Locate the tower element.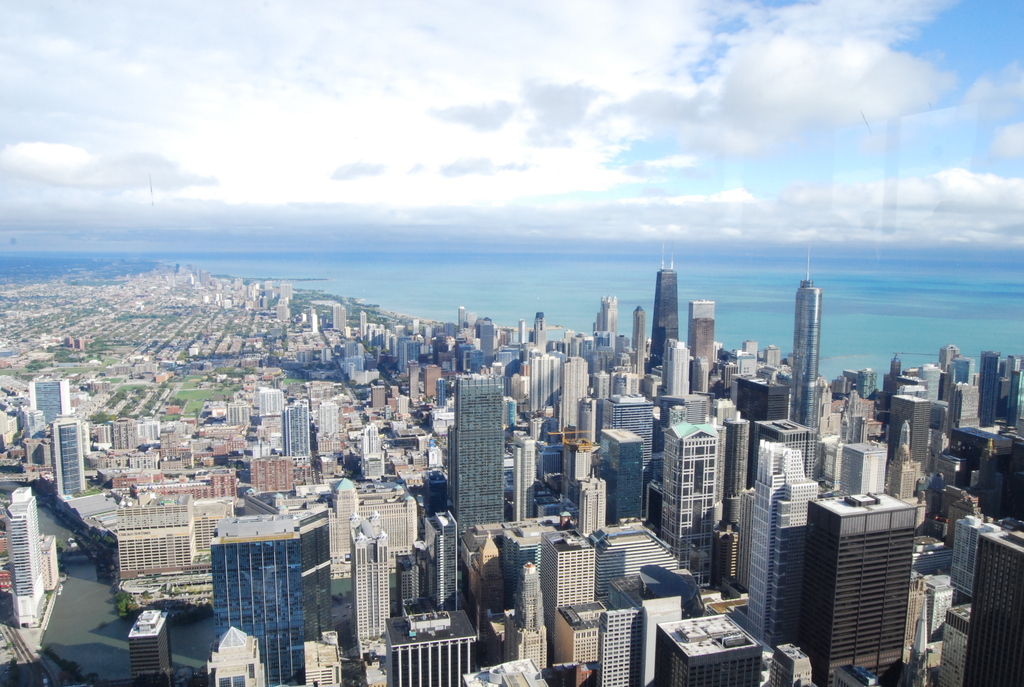
Element bbox: 636,307,650,377.
